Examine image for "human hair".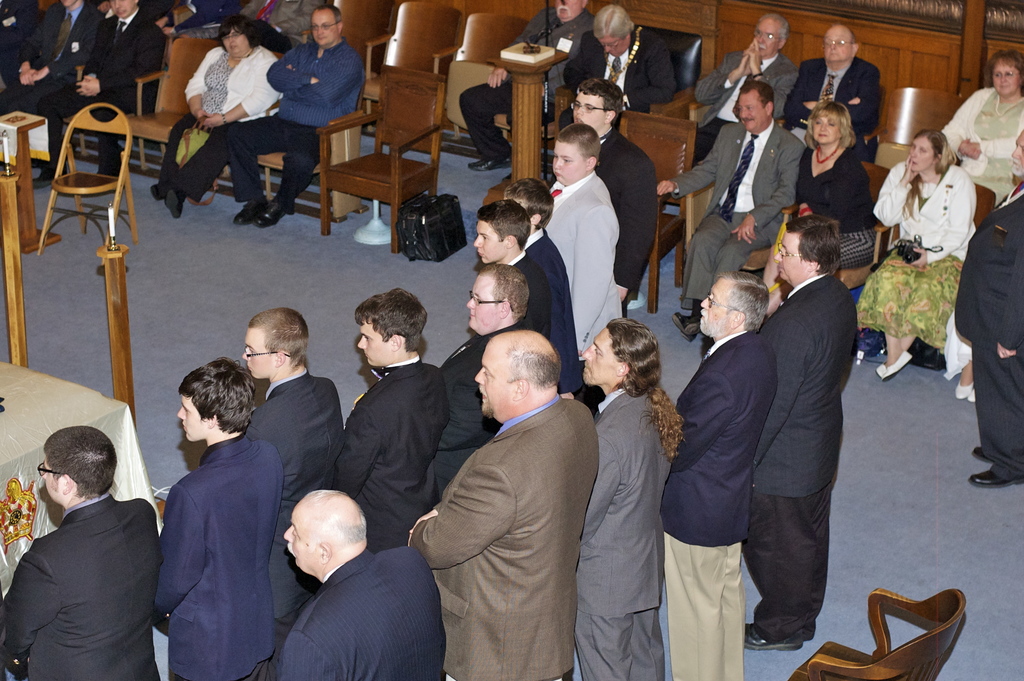
Examination result: box=[738, 81, 776, 111].
